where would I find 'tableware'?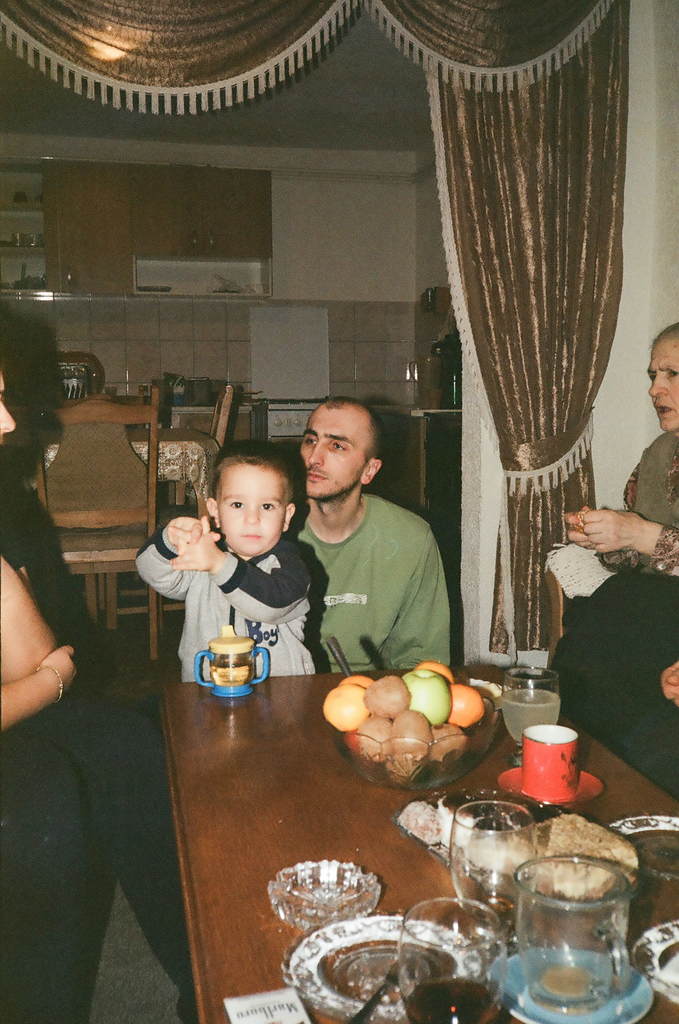
At [x1=495, y1=726, x2=608, y2=808].
